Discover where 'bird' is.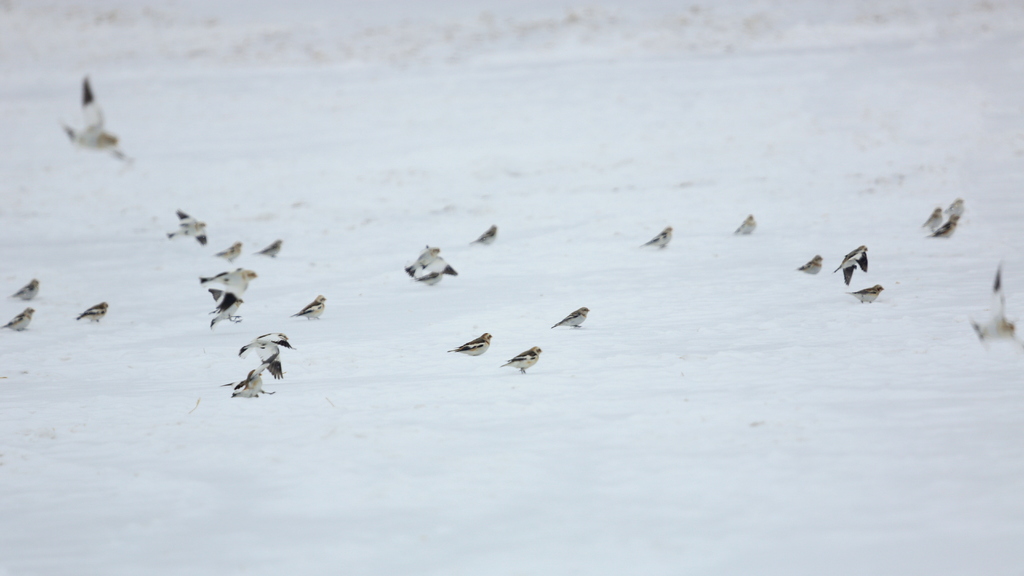
Discovered at 928, 214, 961, 241.
